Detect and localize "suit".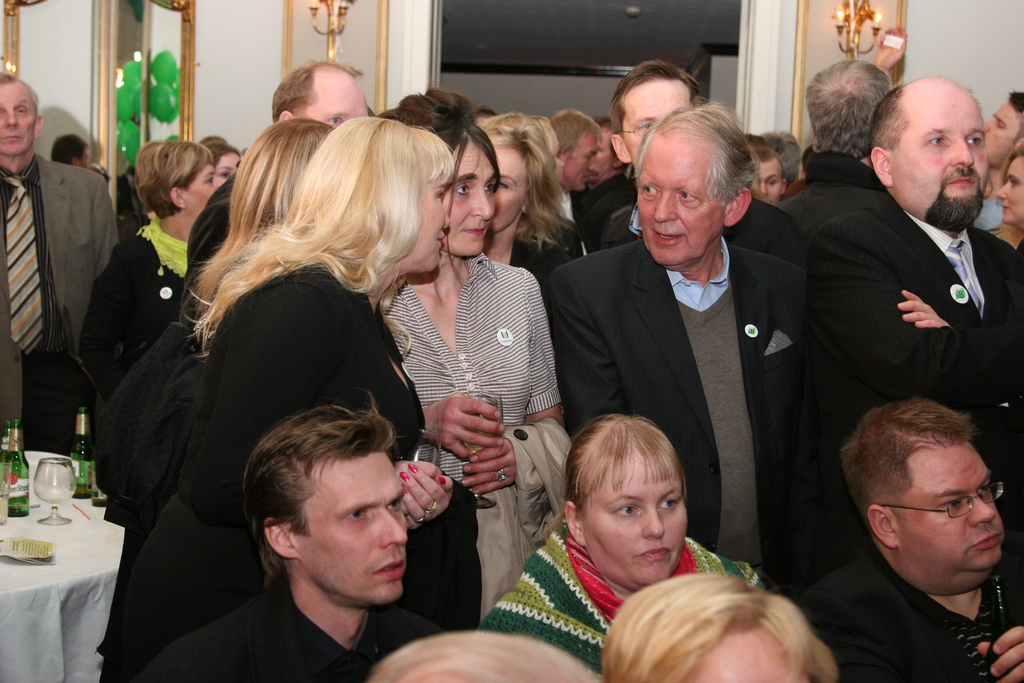
Localized at [x1=99, y1=254, x2=428, y2=682].
